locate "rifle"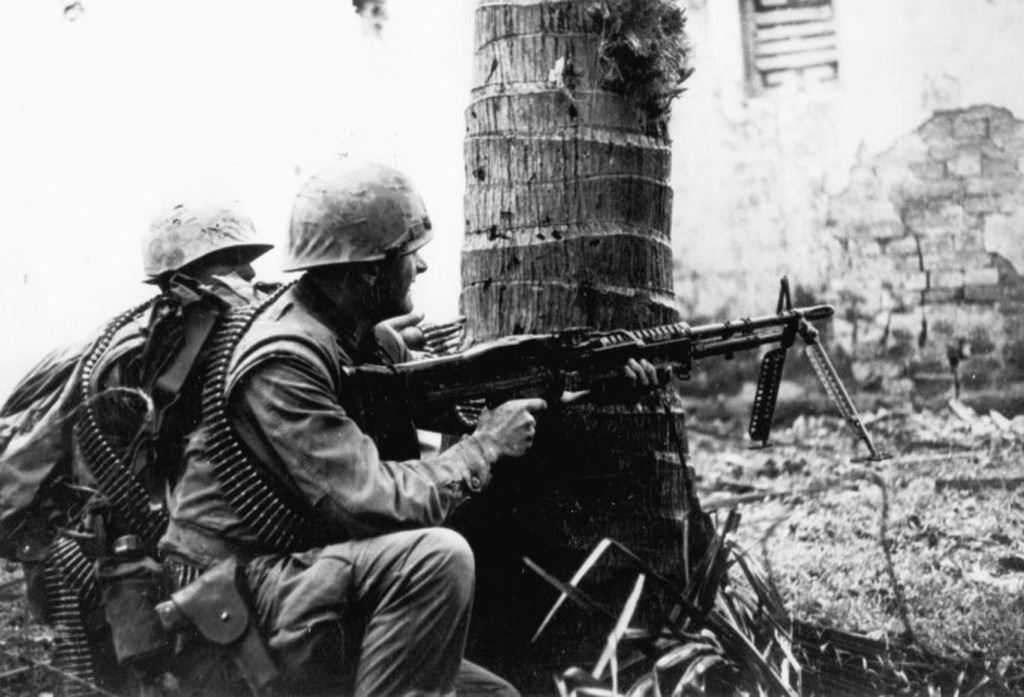
detection(404, 280, 884, 486)
